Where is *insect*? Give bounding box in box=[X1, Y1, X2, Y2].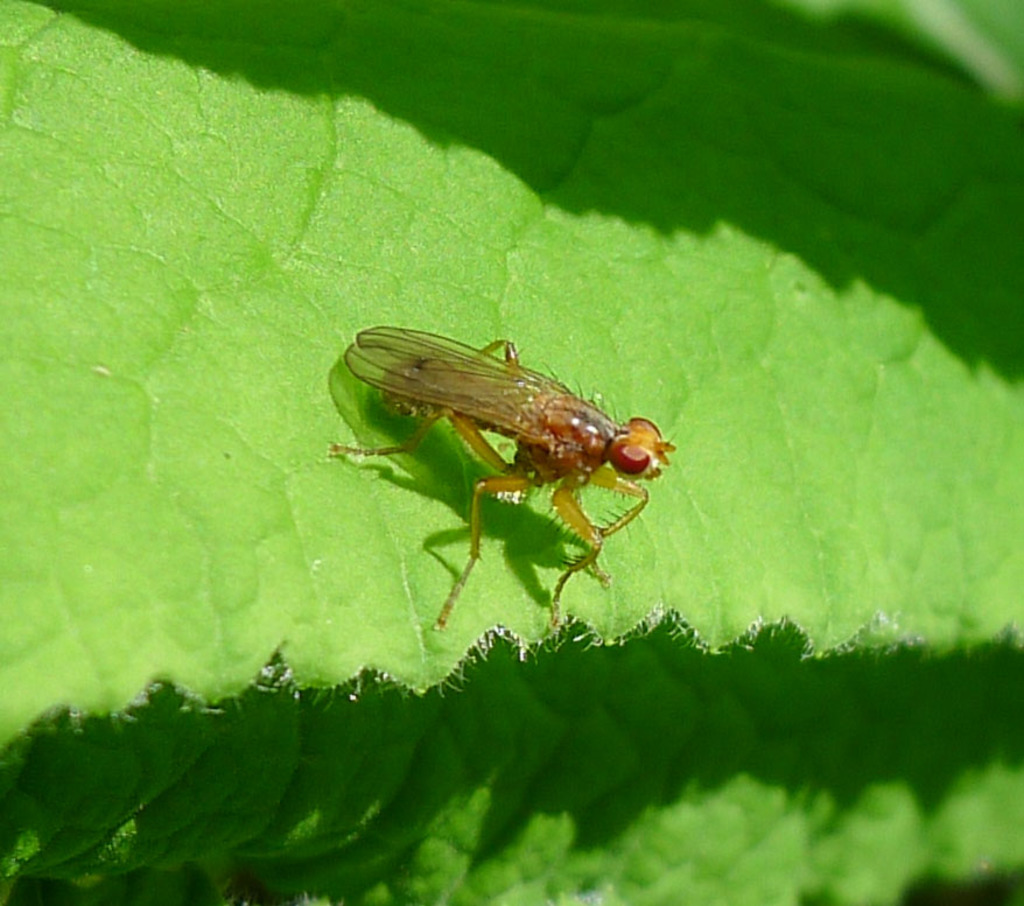
box=[321, 318, 669, 631].
